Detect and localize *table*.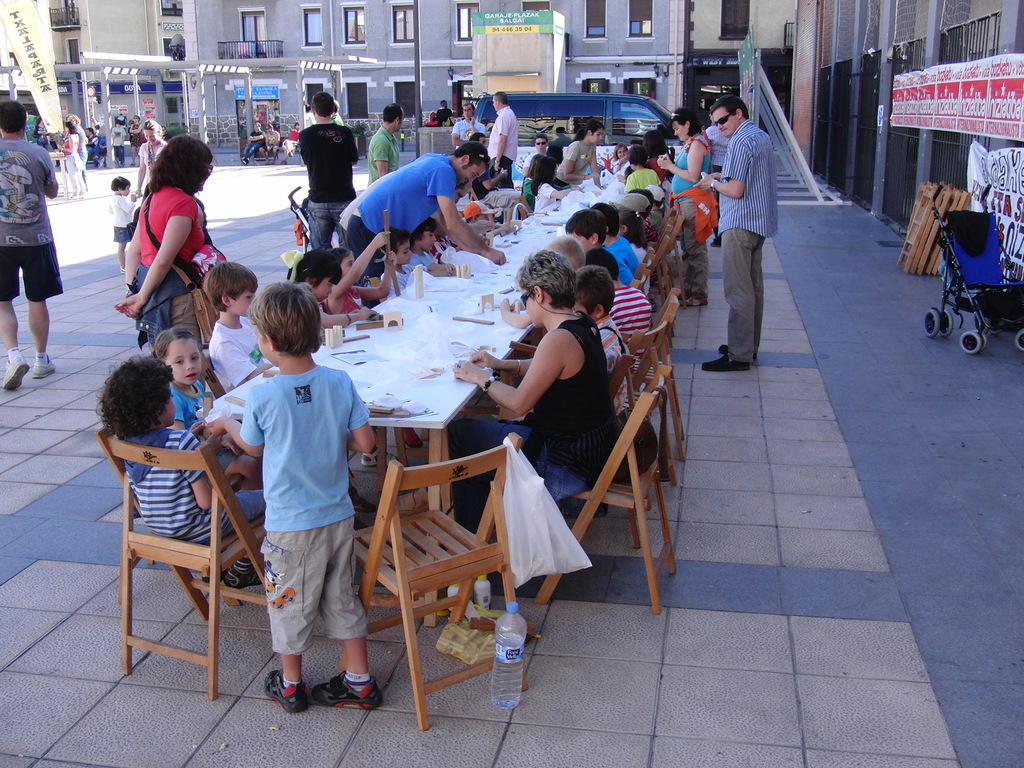
Localized at left=206, top=177, right=652, bottom=631.
